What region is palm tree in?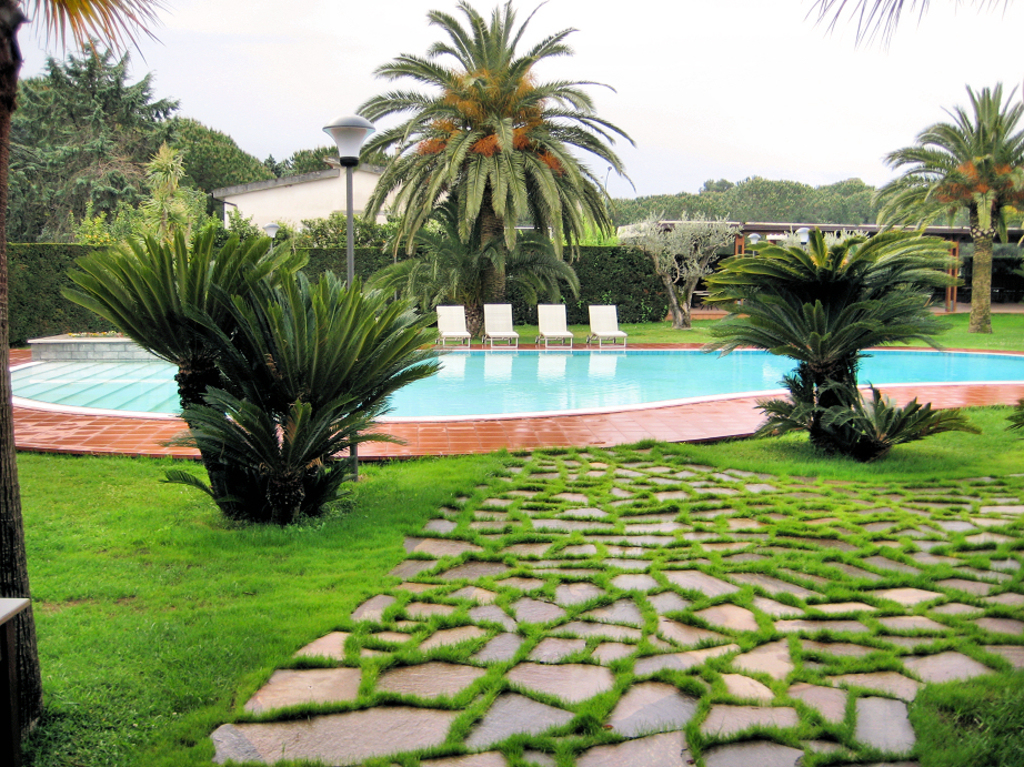
(left=369, top=21, right=591, bottom=312).
